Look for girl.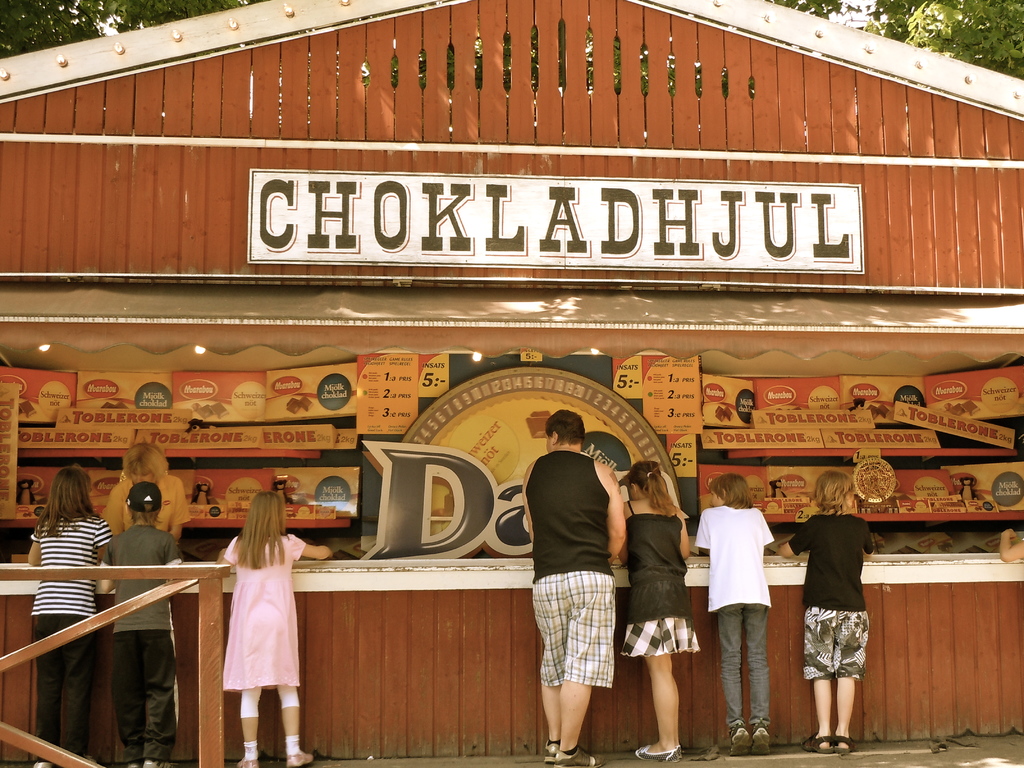
Found: crop(615, 460, 692, 761).
